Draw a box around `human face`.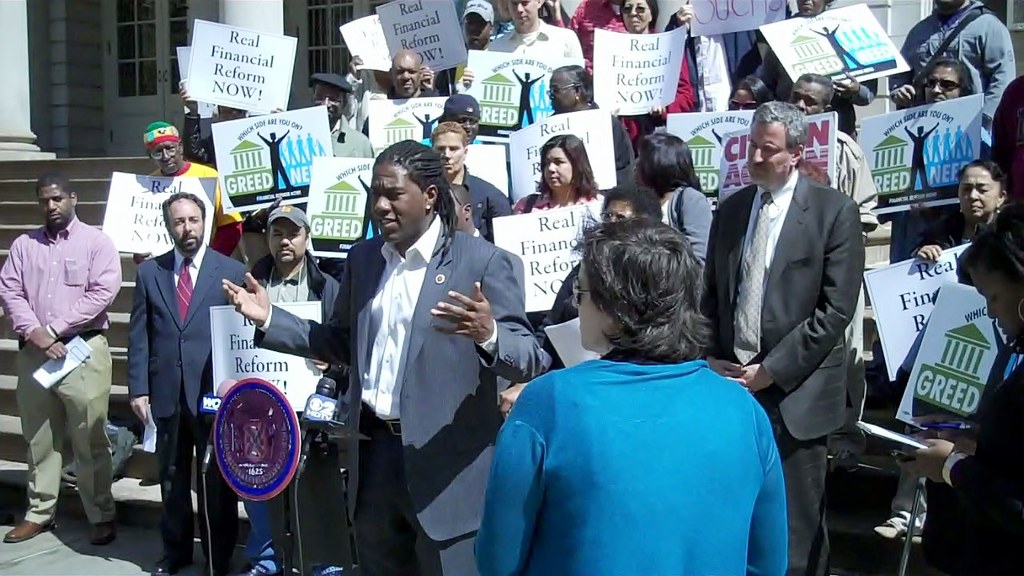
bbox=[465, 14, 491, 46].
